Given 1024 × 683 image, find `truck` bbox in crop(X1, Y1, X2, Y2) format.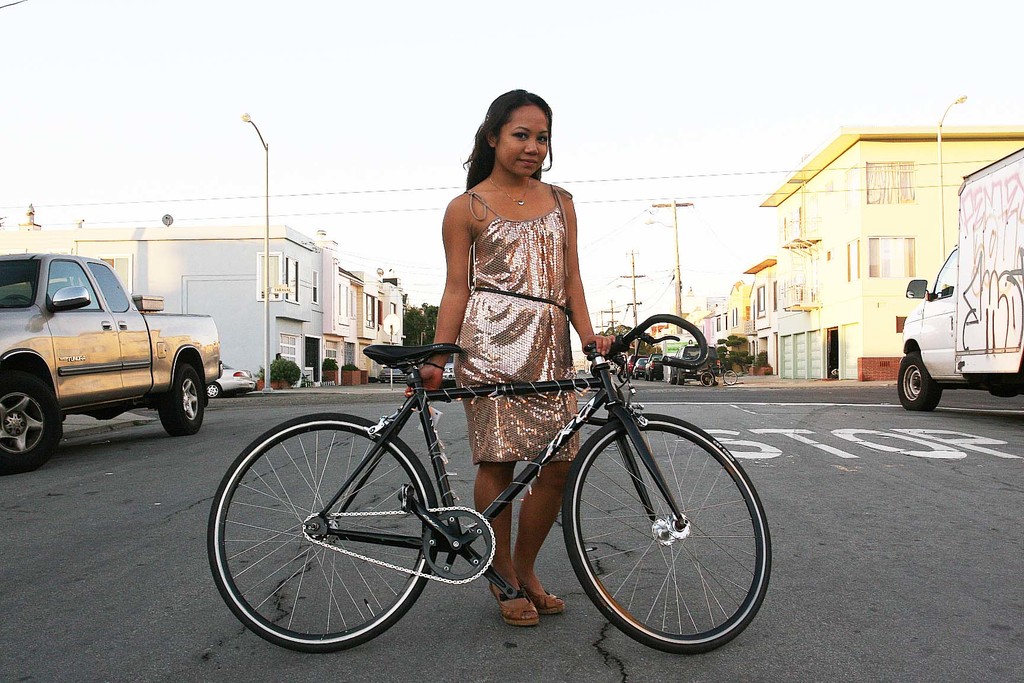
crop(886, 142, 1023, 416).
